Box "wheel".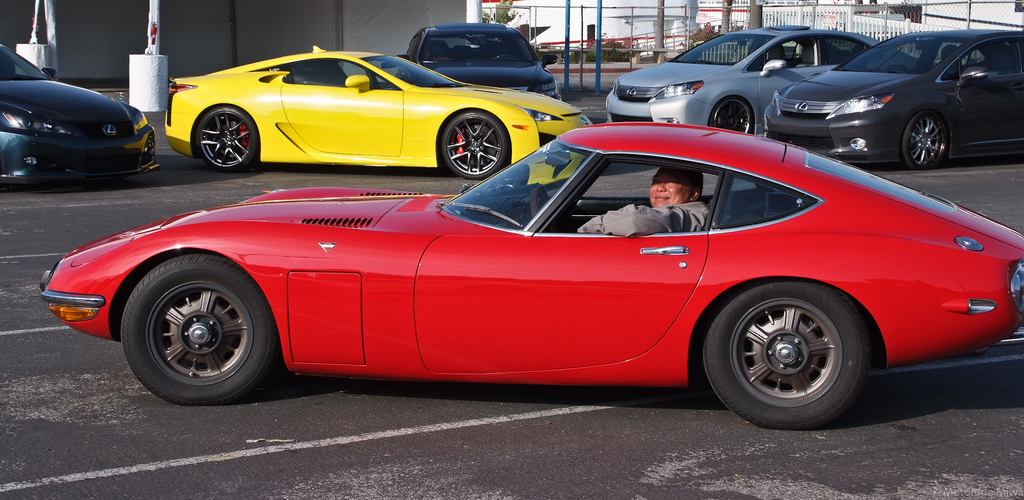
(left=529, top=181, right=556, bottom=223).
